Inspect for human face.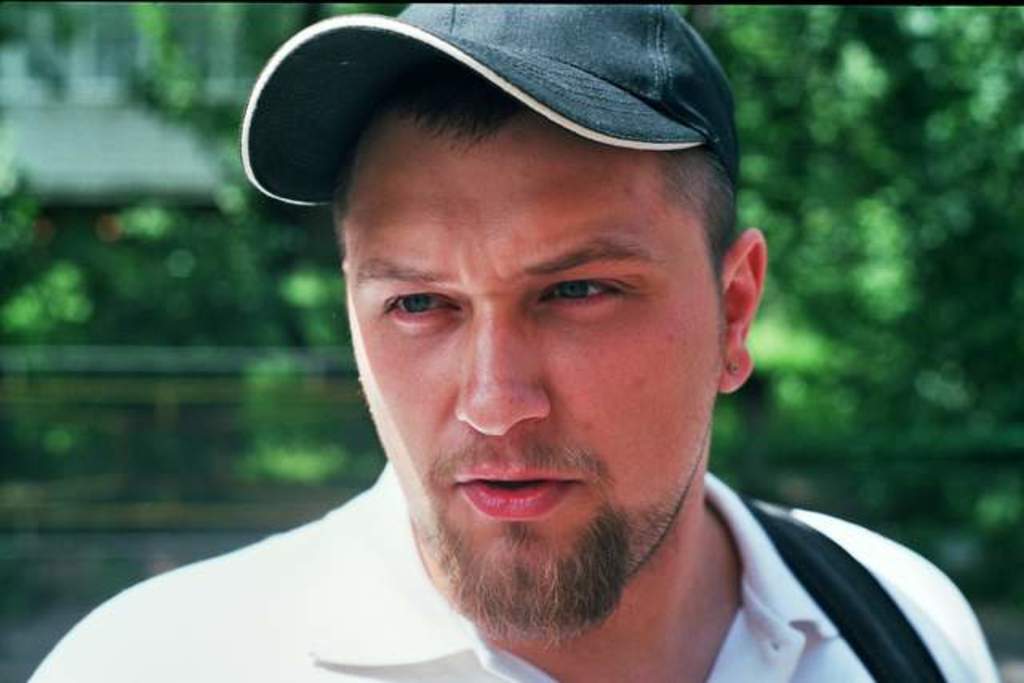
Inspection: 302 85 731 609.
